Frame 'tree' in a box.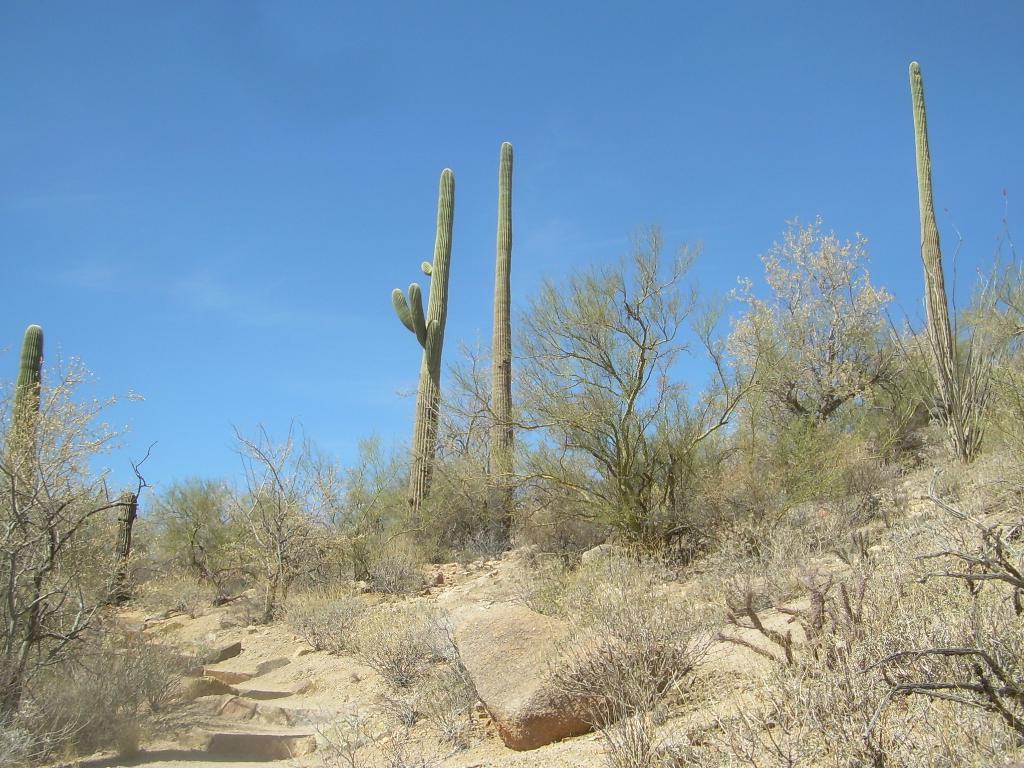
bbox=[871, 181, 1023, 476].
